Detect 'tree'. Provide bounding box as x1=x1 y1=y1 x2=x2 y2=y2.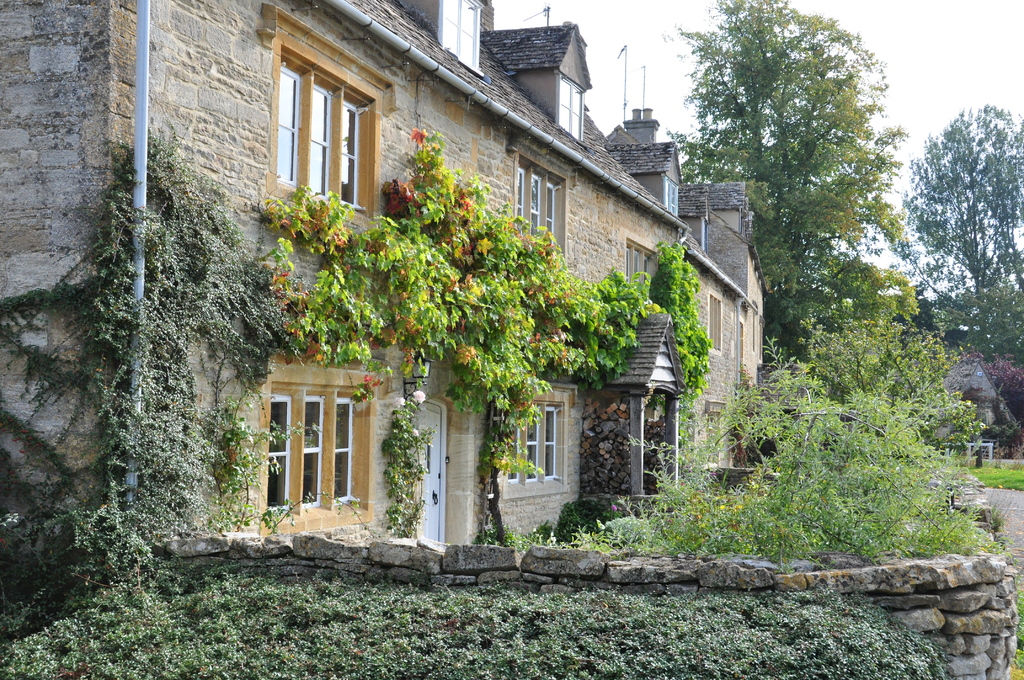
x1=795 y1=304 x2=986 y2=452.
